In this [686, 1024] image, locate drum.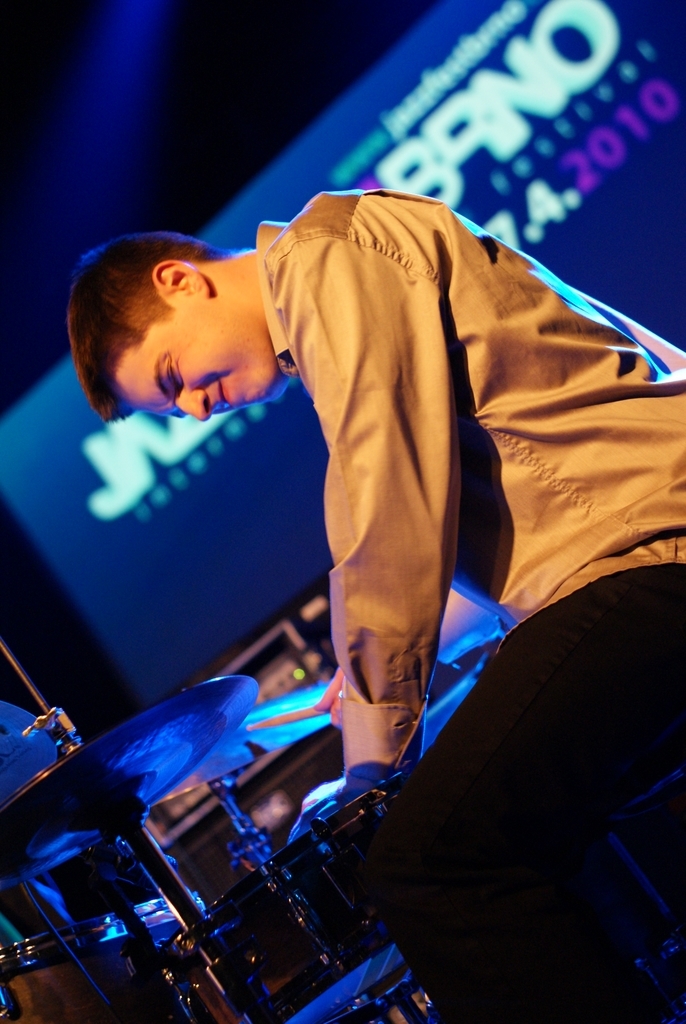
Bounding box: 163,767,417,1023.
